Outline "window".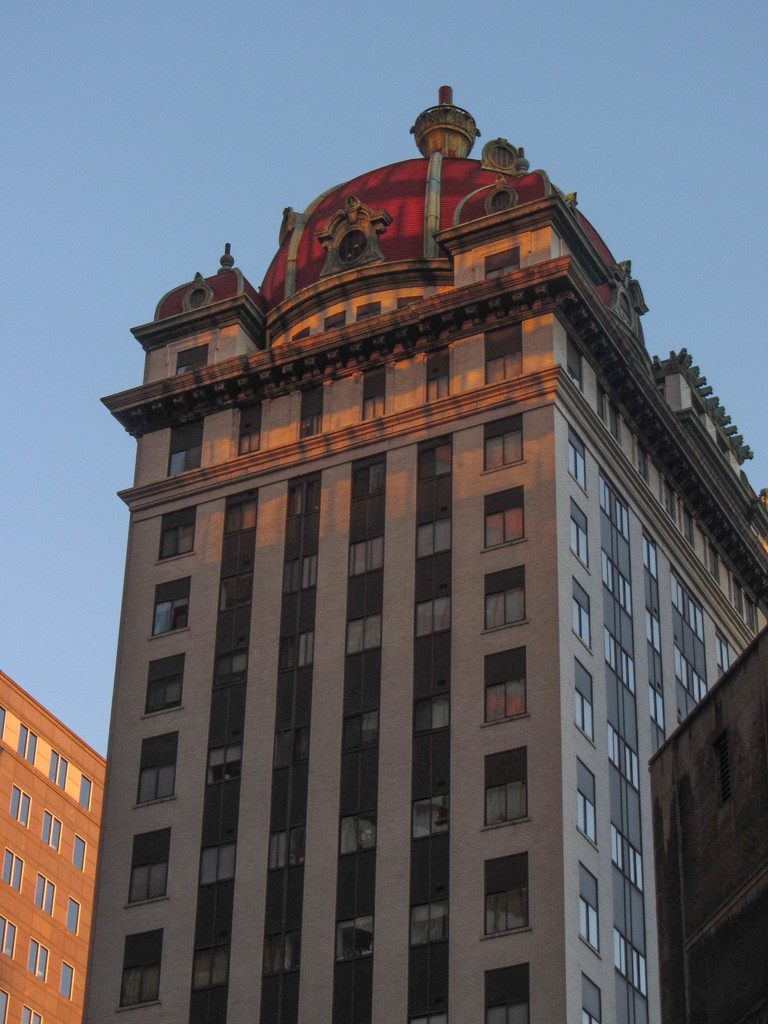
Outline: {"x1": 478, "y1": 251, "x2": 524, "y2": 289}.
